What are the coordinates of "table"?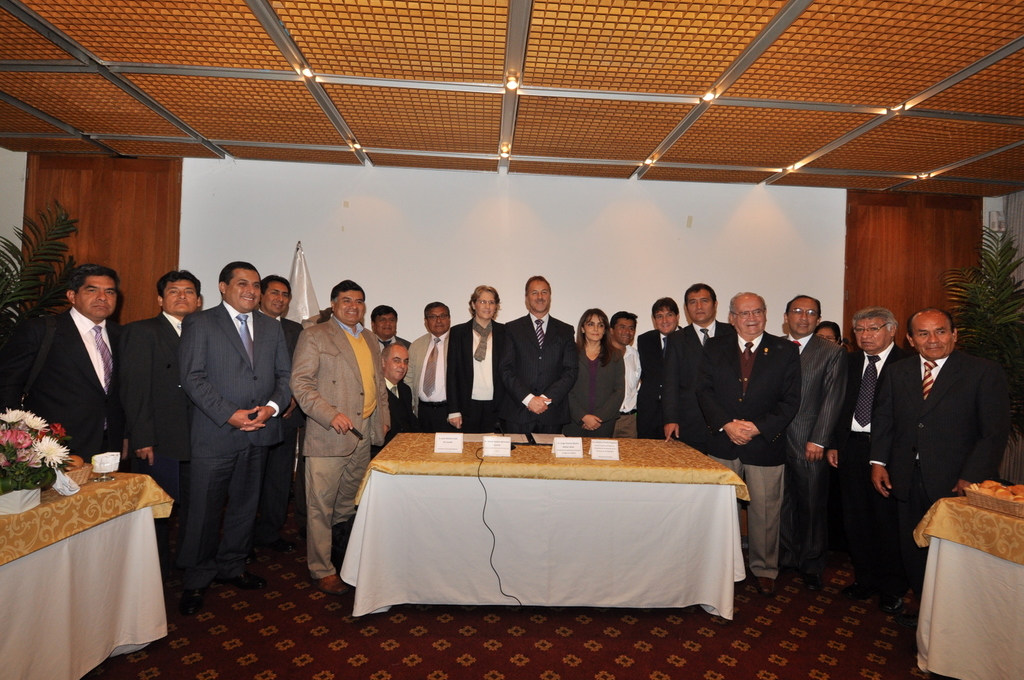
[909, 486, 1023, 679].
